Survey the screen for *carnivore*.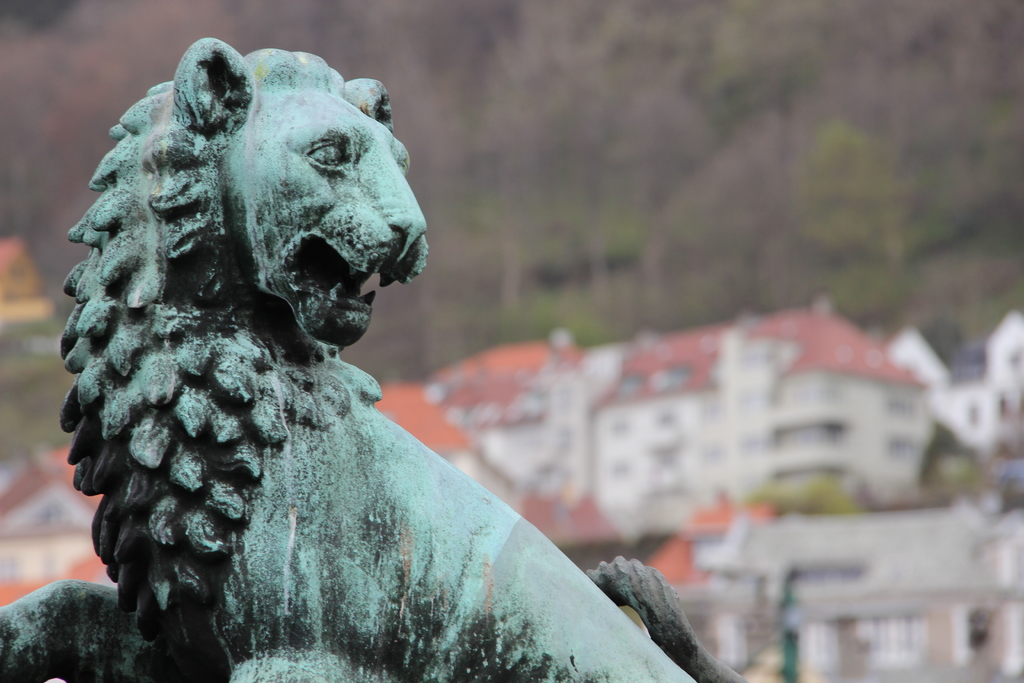
Survey found: rect(1, 36, 742, 682).
